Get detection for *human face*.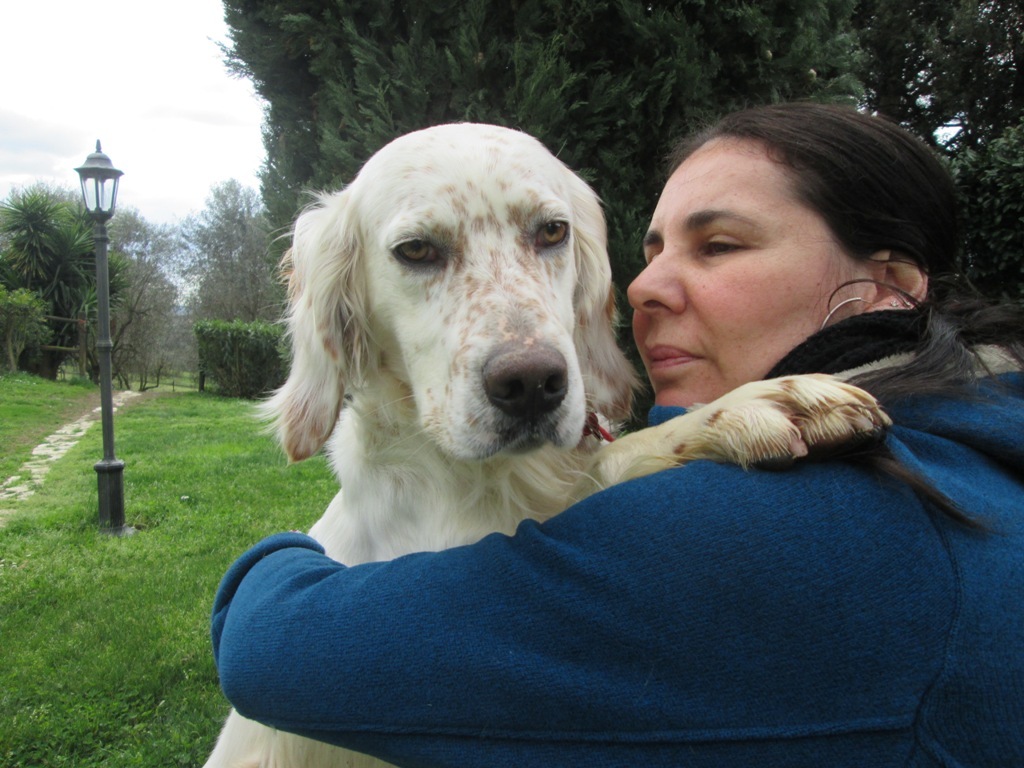
Detection: region(621, 123, 845, 410).
